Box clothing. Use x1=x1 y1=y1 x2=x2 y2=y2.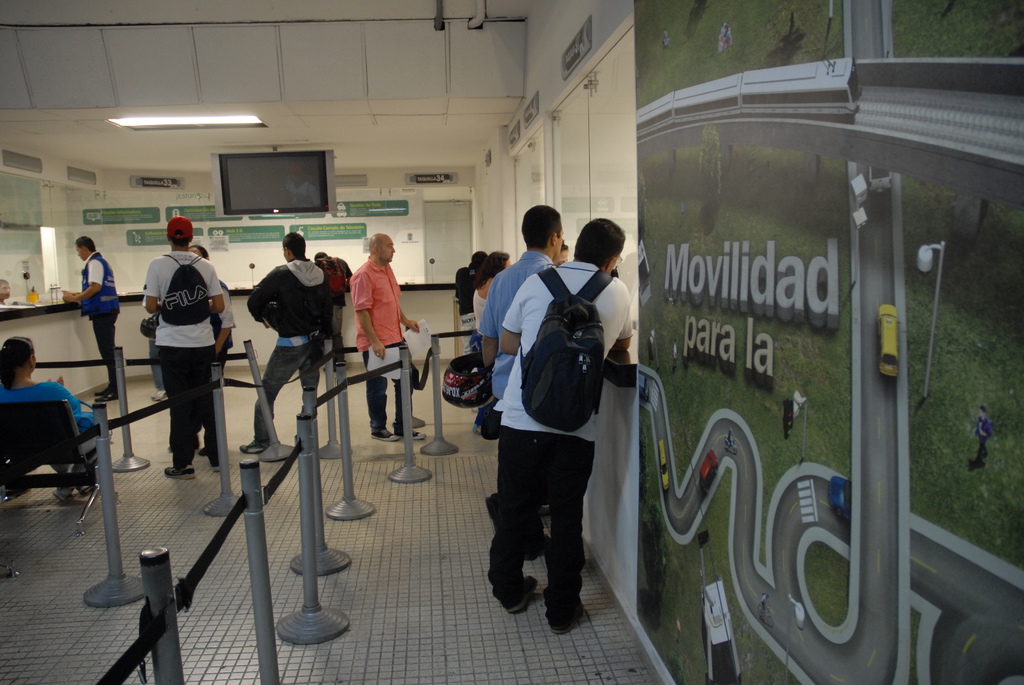
x1=353 y1=264 x2=406 y2=429.
